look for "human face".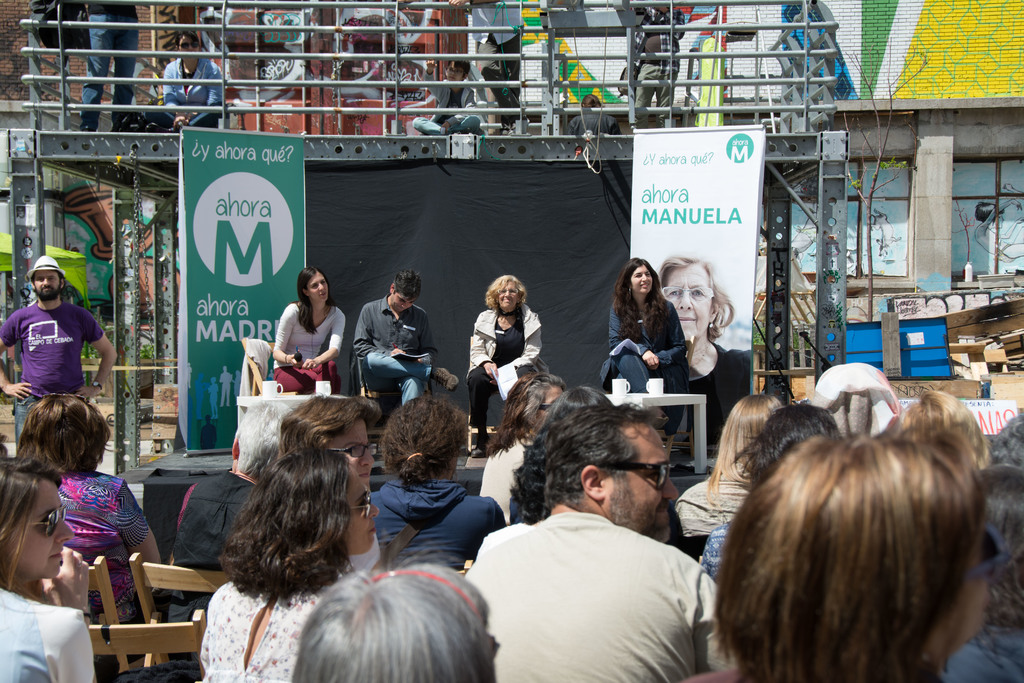
Found: x1=341 y1=463 x2=384 y2=552.
